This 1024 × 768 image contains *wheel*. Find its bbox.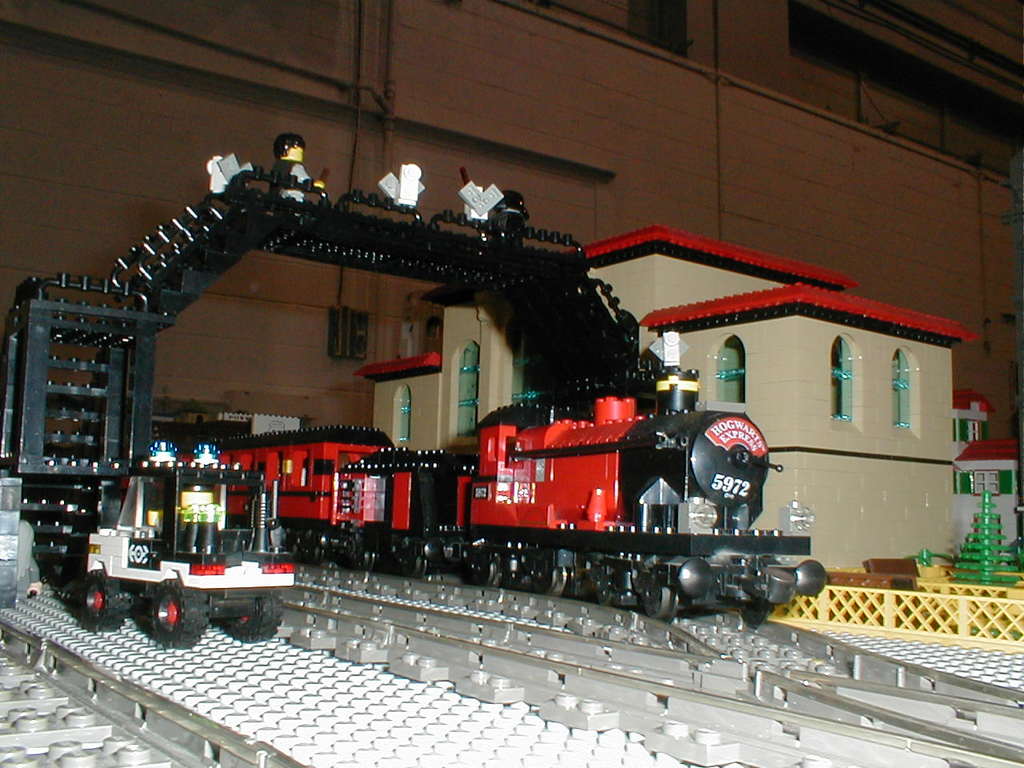
bbox=(741, 603, 773, 628).
